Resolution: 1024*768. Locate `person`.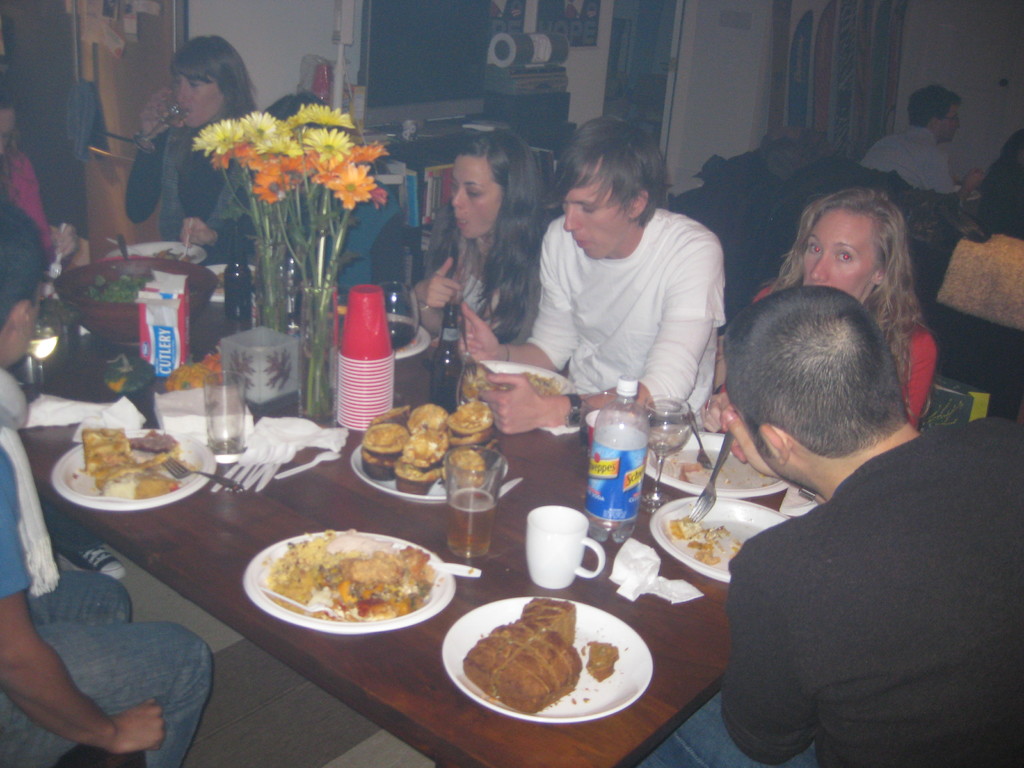
box(396, 126, 556, 353).
